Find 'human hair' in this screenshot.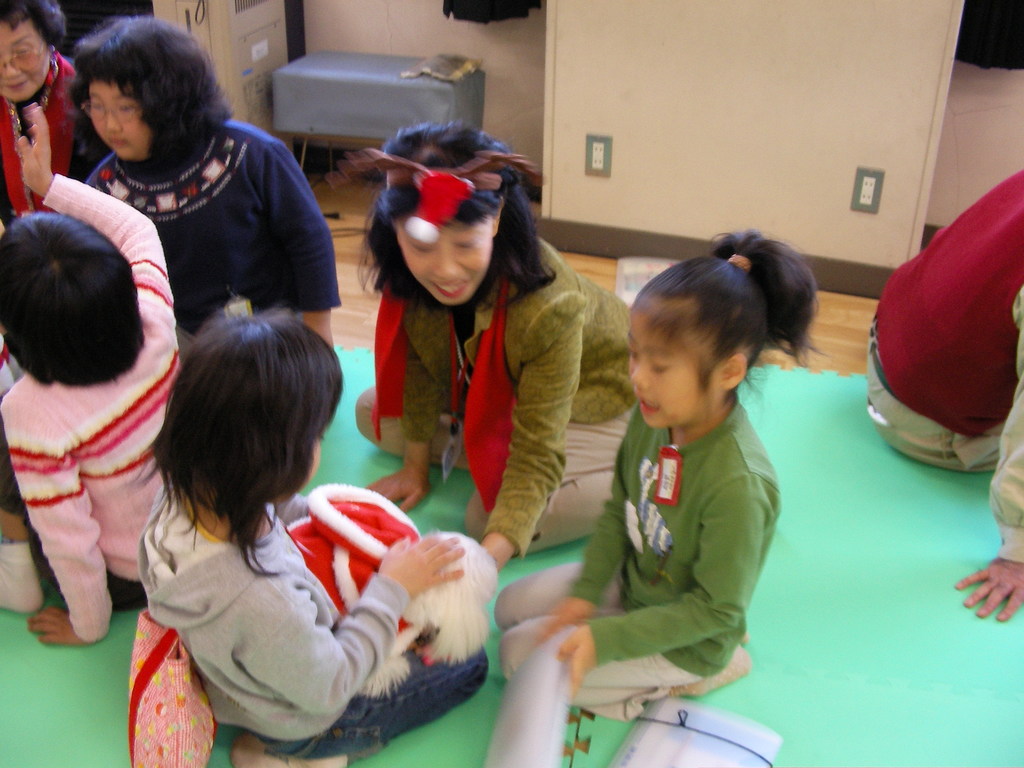
The bounding box for 'human hair' is Rect(2, 223, 166, 388).
